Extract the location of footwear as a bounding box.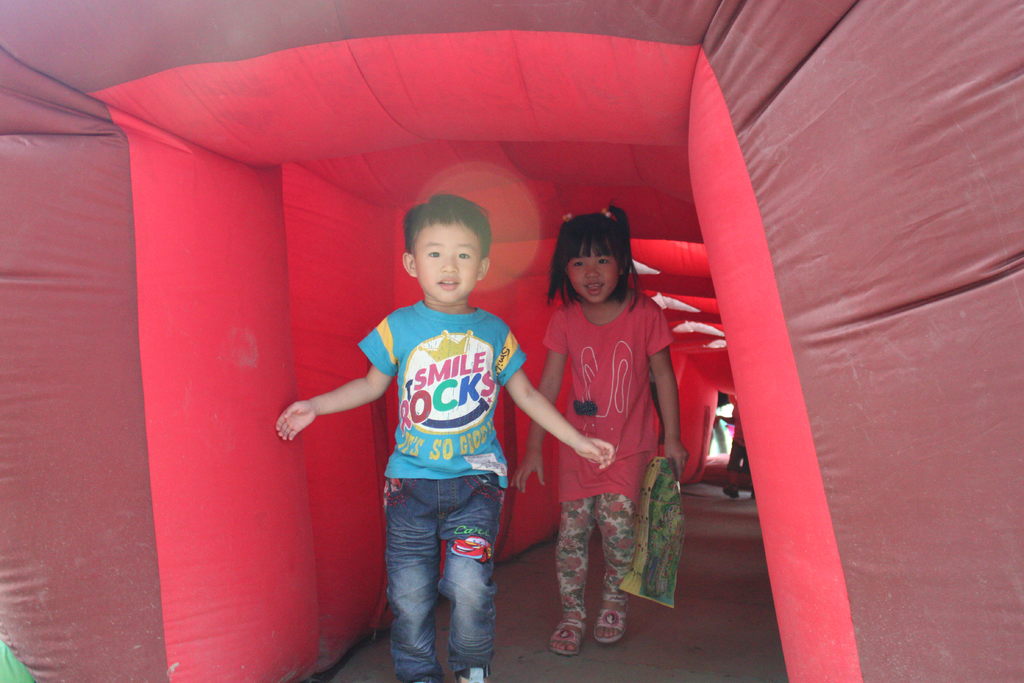
<region>550, 613, 584, 654</region>.
